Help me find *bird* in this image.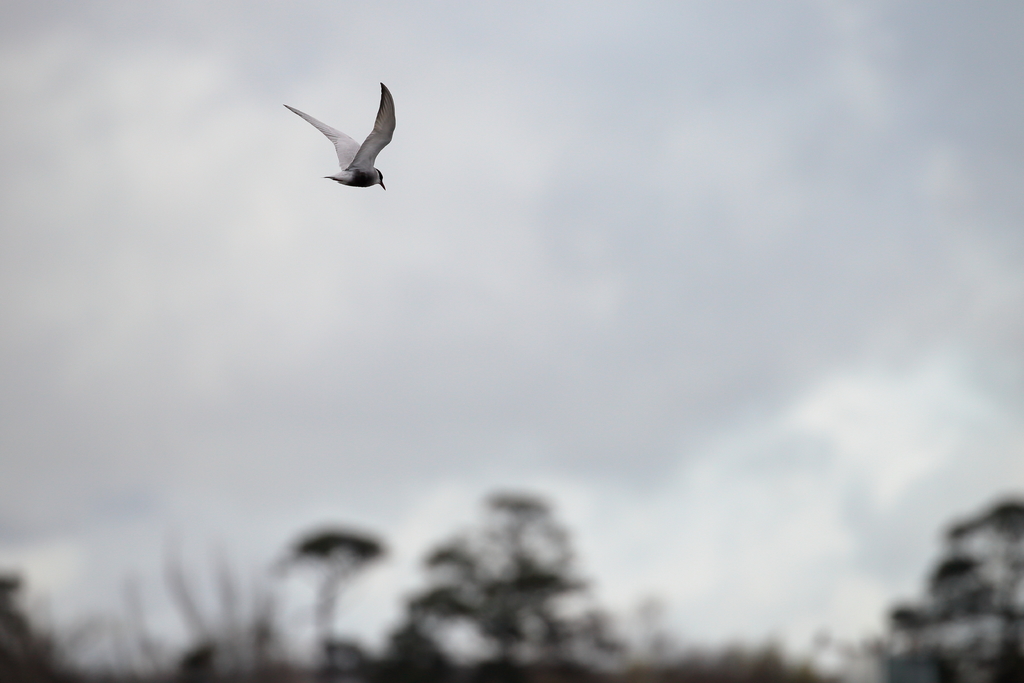
Found it: {"x1": 281, "y1": 81, "x2": 408, "y2": 192}.
